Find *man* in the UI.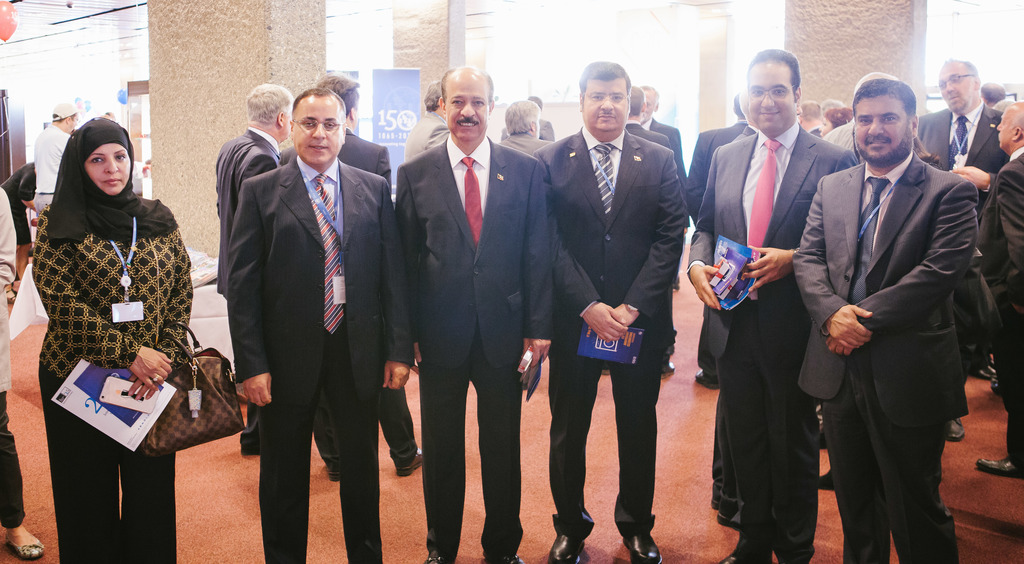
UI element at (left=33, top=102, right=79, bottom=219).
